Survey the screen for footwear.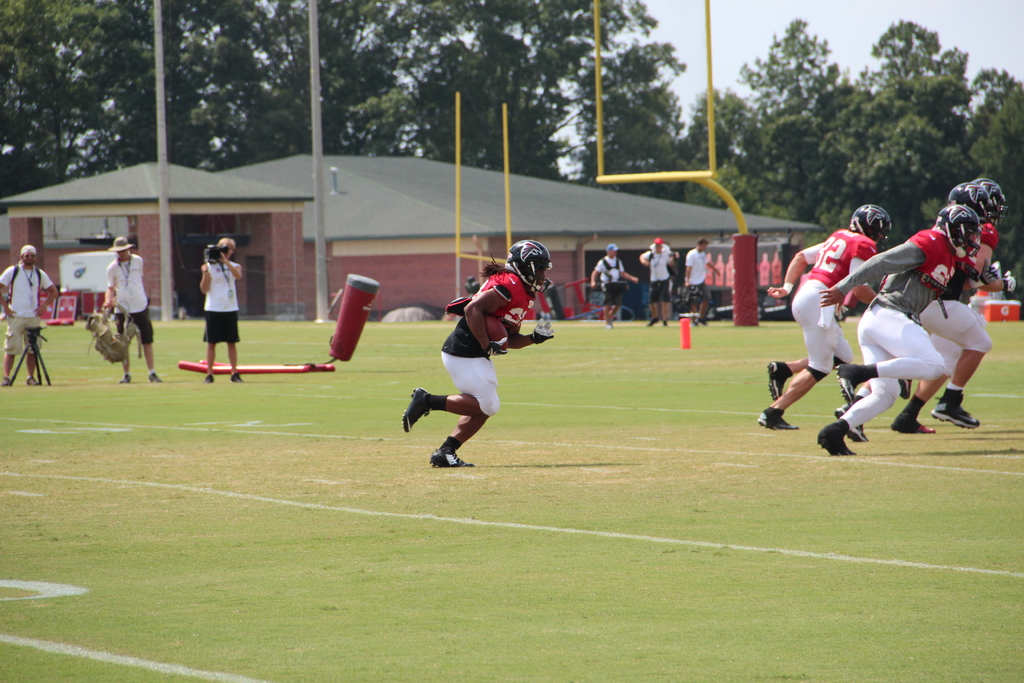
Survey found: [x1=700, y1=316, x2=709, y2=325].
